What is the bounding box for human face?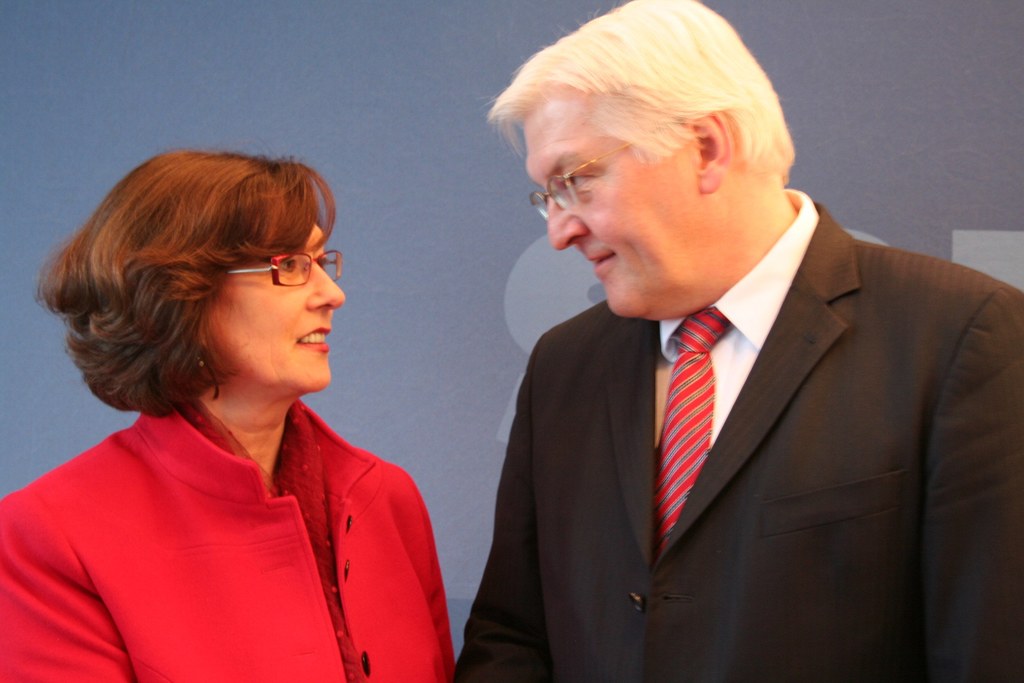
(left=200, top=224, right=344, bottom=391).
